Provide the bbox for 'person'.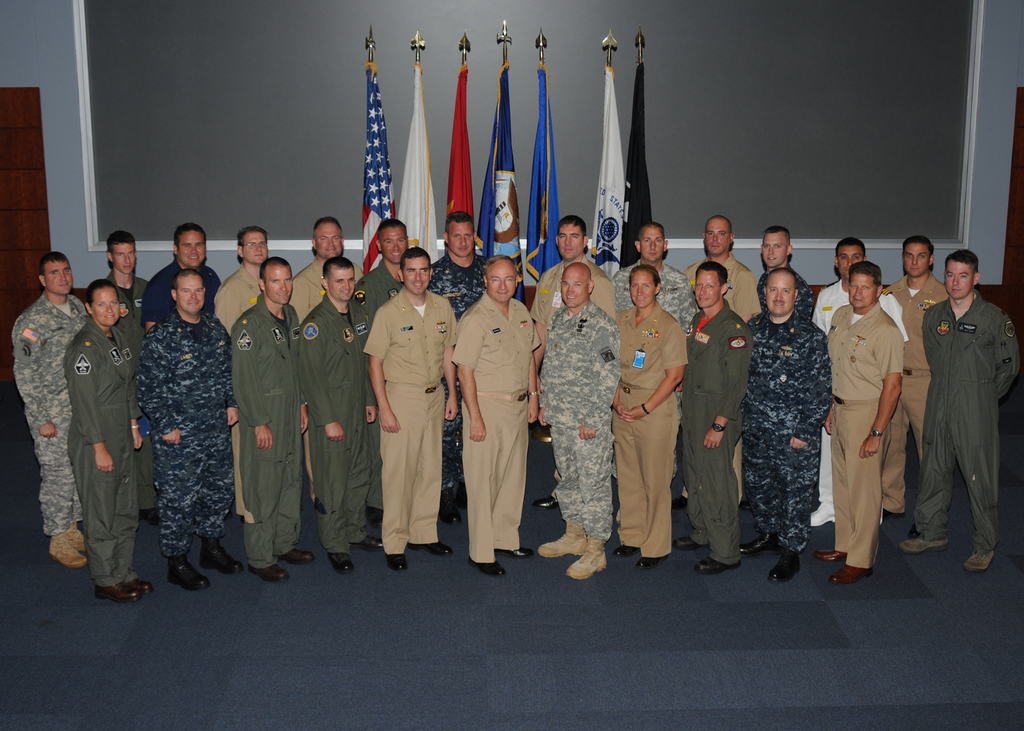
crop(295, 250, 383, 575).
